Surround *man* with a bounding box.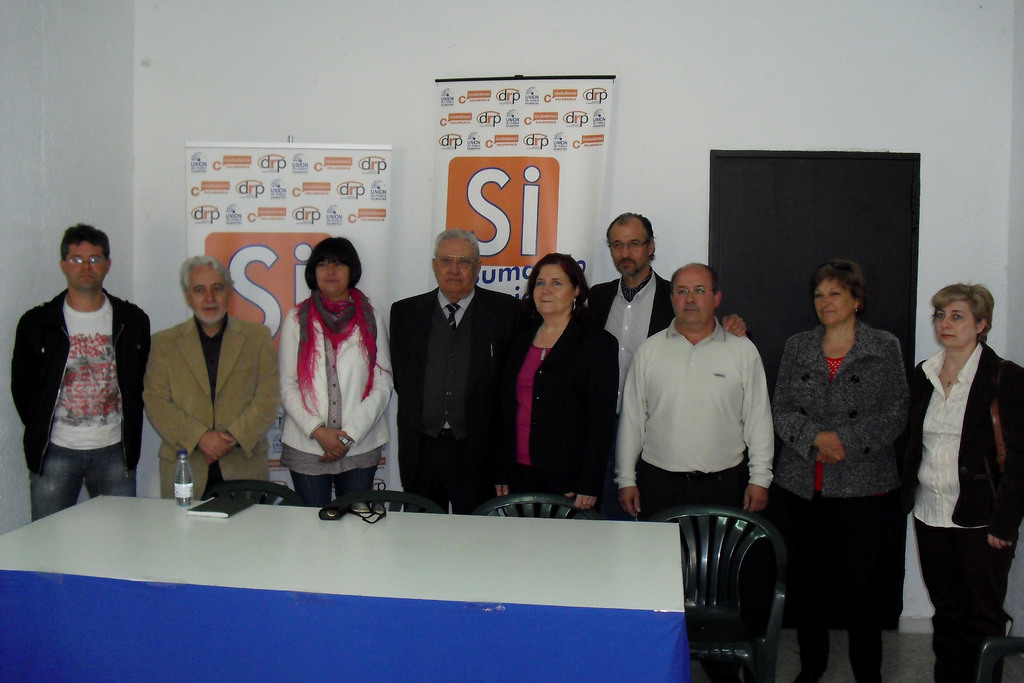
box(13, 214, 157, 516).
